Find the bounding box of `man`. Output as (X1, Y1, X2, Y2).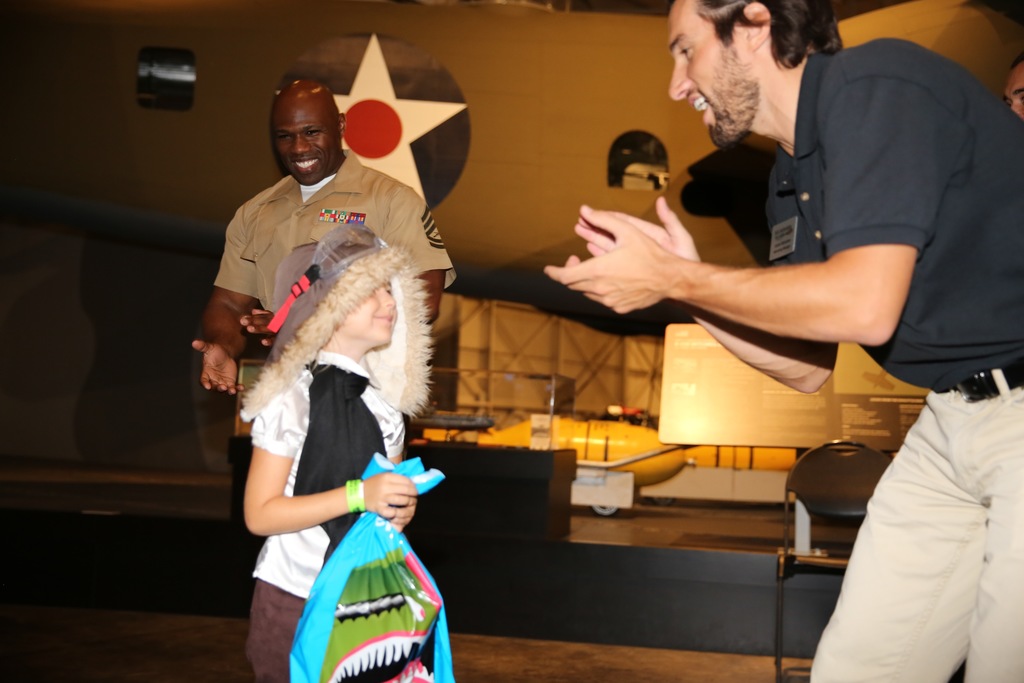
(545, 0, 1023, 680).
